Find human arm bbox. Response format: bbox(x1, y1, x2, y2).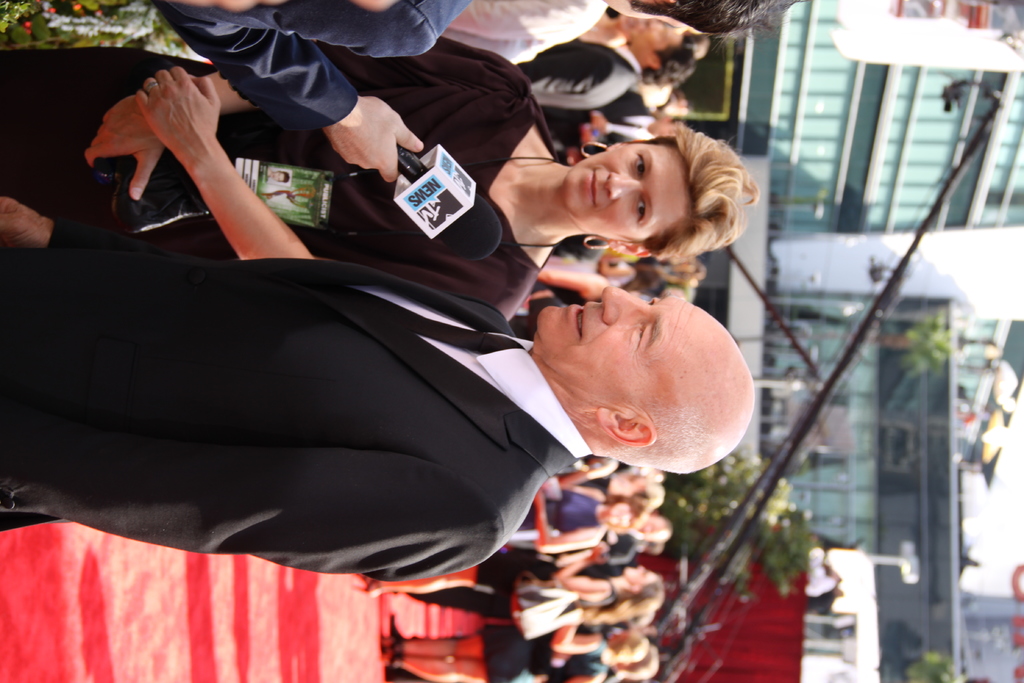
bbox(79, 70, 261, 203).
